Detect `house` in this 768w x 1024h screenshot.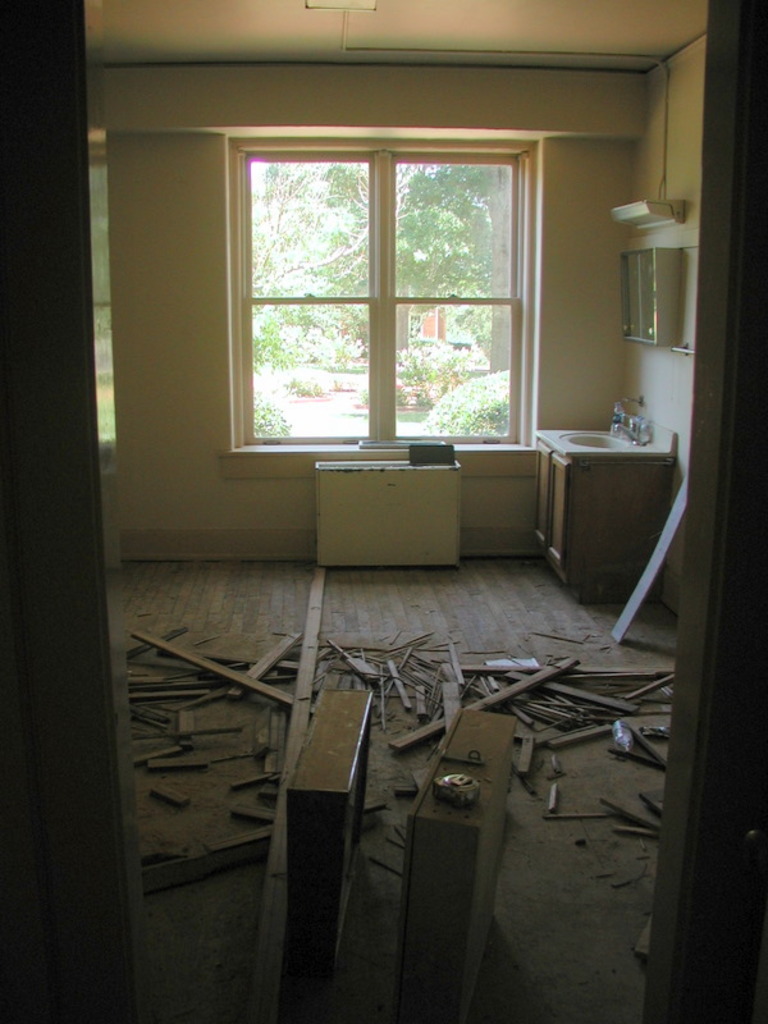
Detection: [left=0, top=0, right=767, bottom=1023].
